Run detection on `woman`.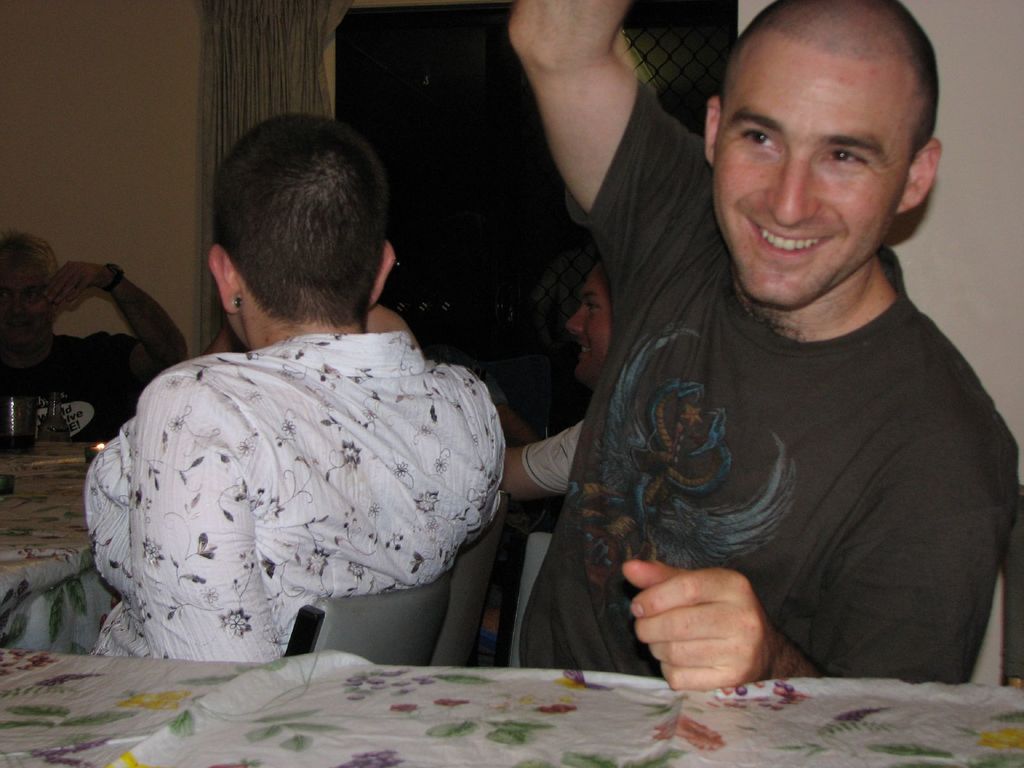
Result: l=79, t=120, r=502, b=657.
